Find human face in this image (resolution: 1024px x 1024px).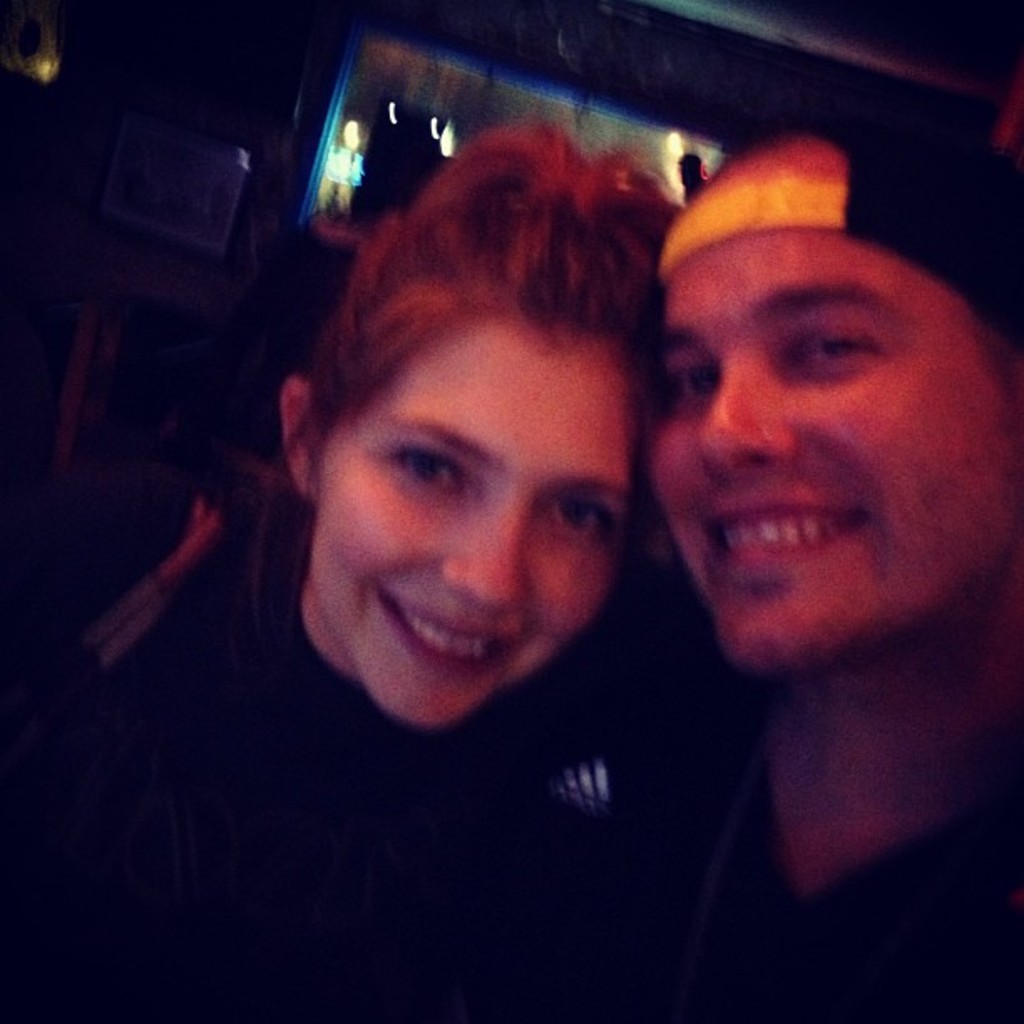
(310, 313, 629, 728).
